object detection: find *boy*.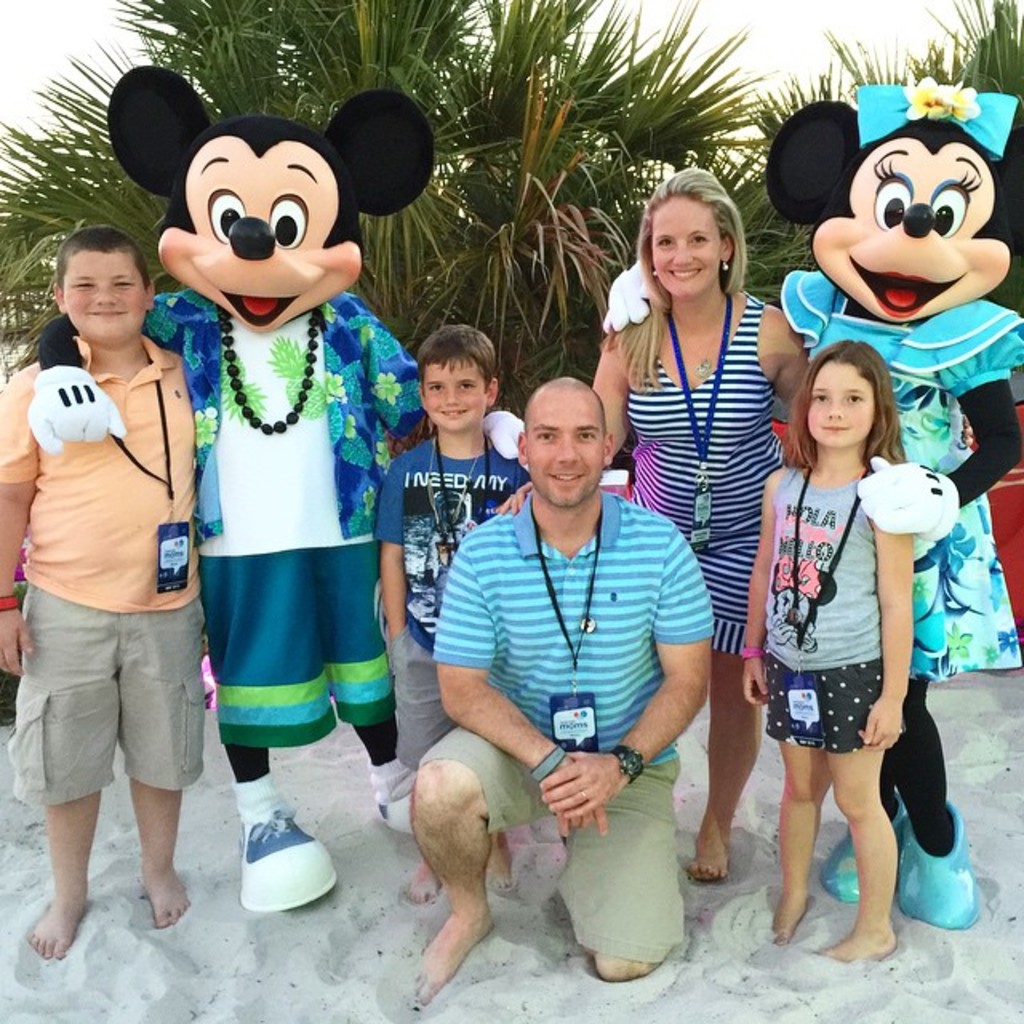
[left=376, top=326, right=531, bottom=890].
